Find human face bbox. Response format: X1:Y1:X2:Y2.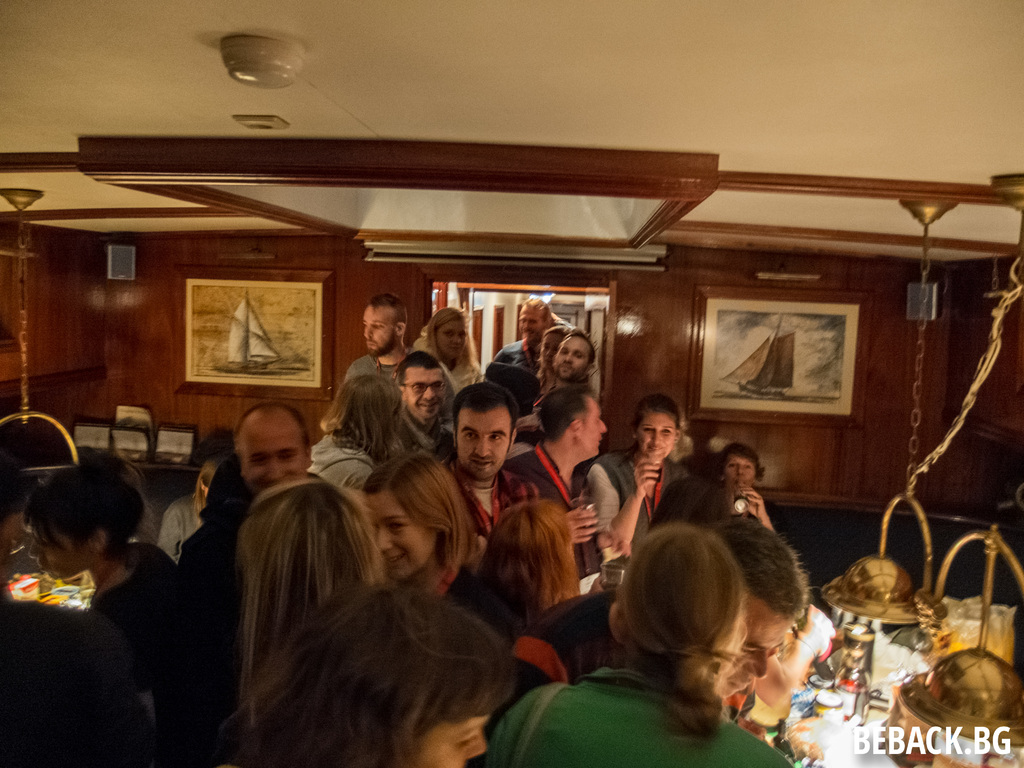
362:307:395:360.
